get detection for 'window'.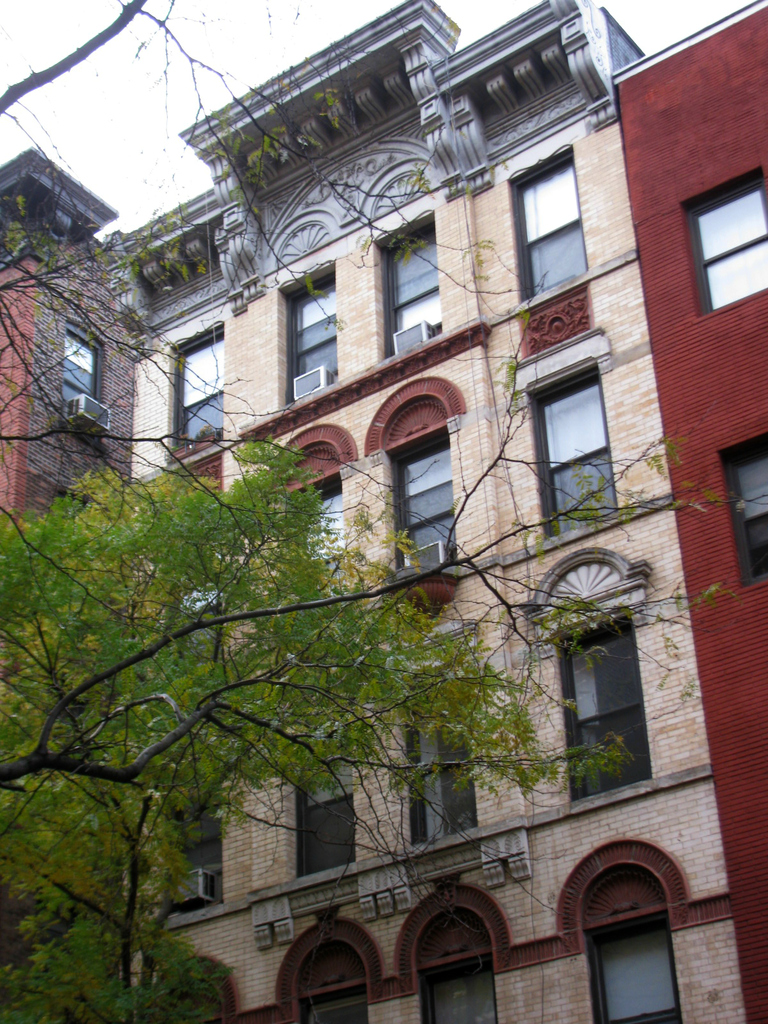
Detection: bbox(541, 614, 658, 802).
